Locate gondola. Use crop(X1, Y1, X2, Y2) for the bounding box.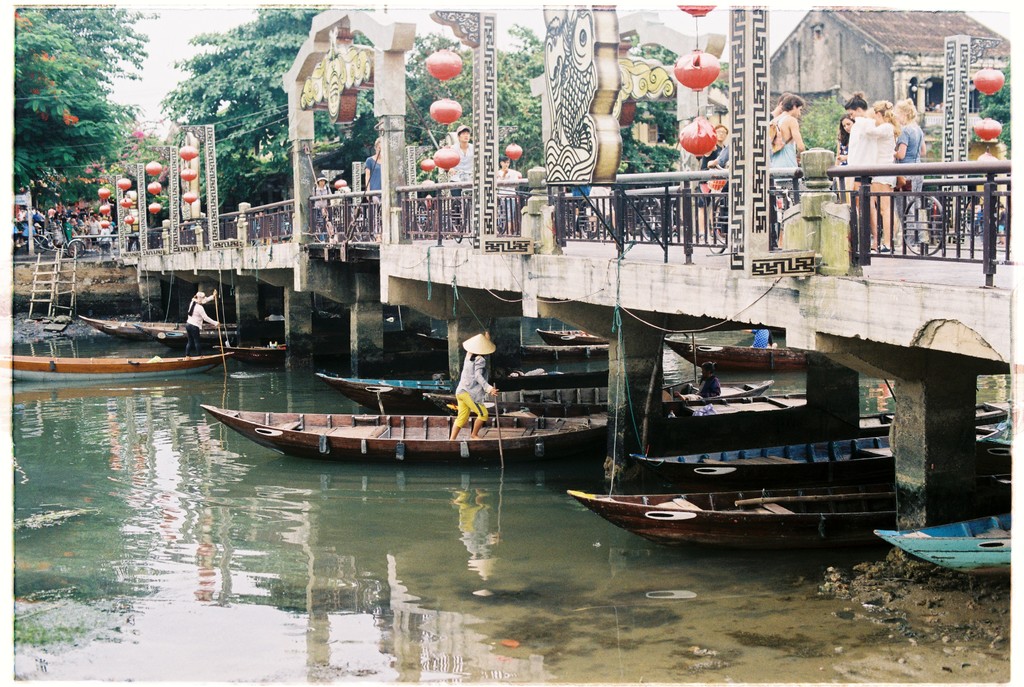
crop(0, 343, 235, 376).
